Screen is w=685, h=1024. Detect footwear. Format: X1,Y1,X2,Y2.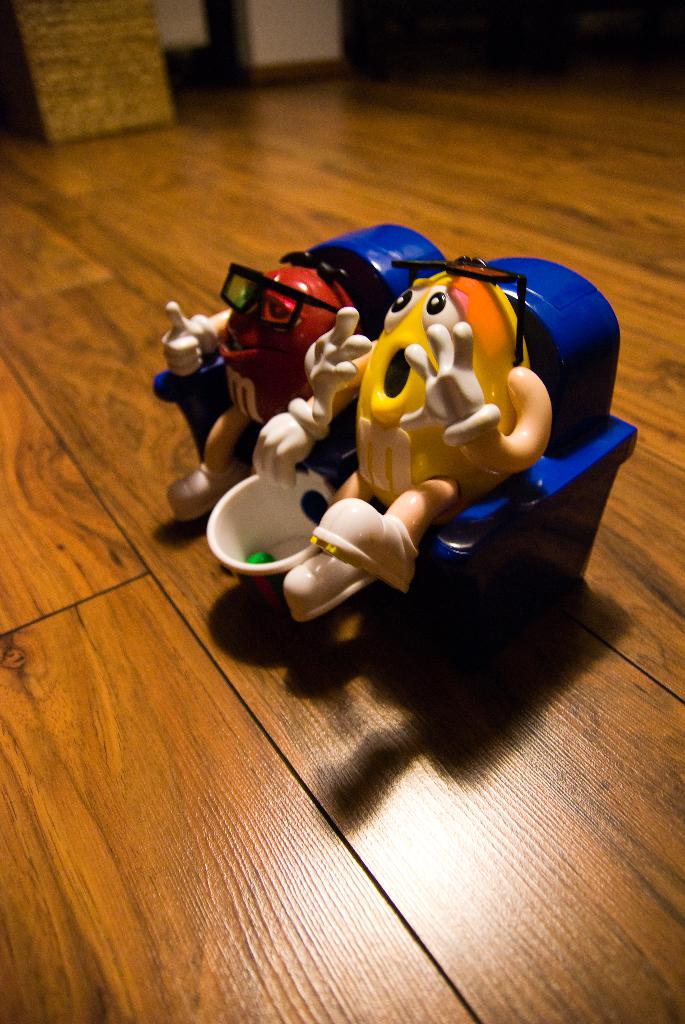
159,457,224,525.
